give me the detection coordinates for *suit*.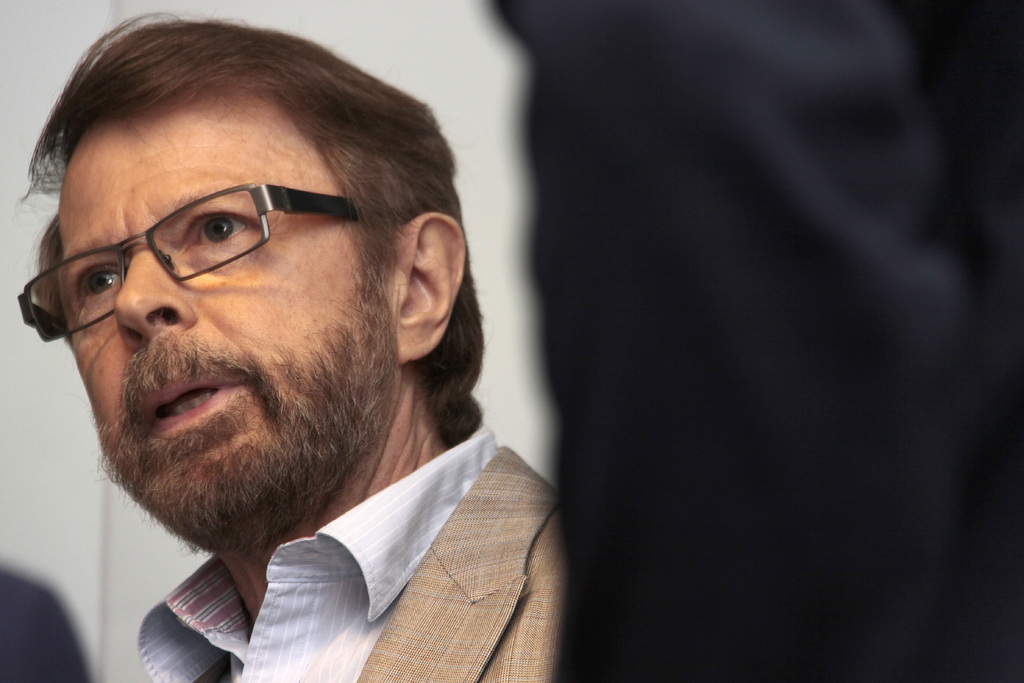
pyautogui.locateOnScreen(0, 562, 101, 682).
